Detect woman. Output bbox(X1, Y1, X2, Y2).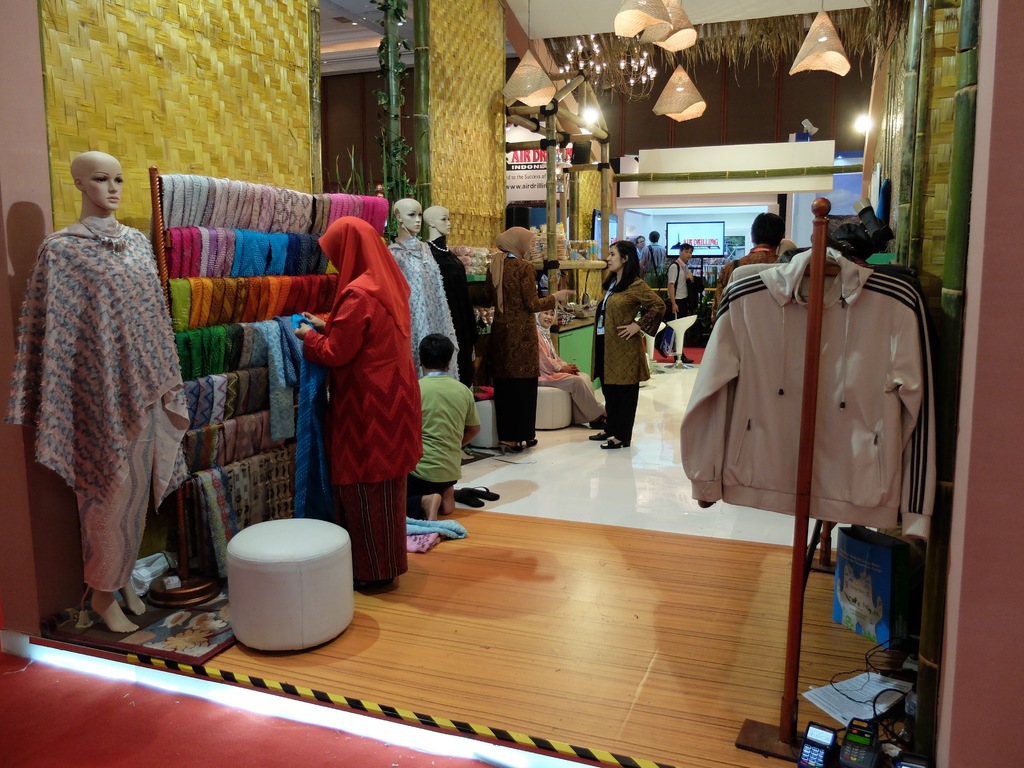
bbox(289, 222, 423, 582).
